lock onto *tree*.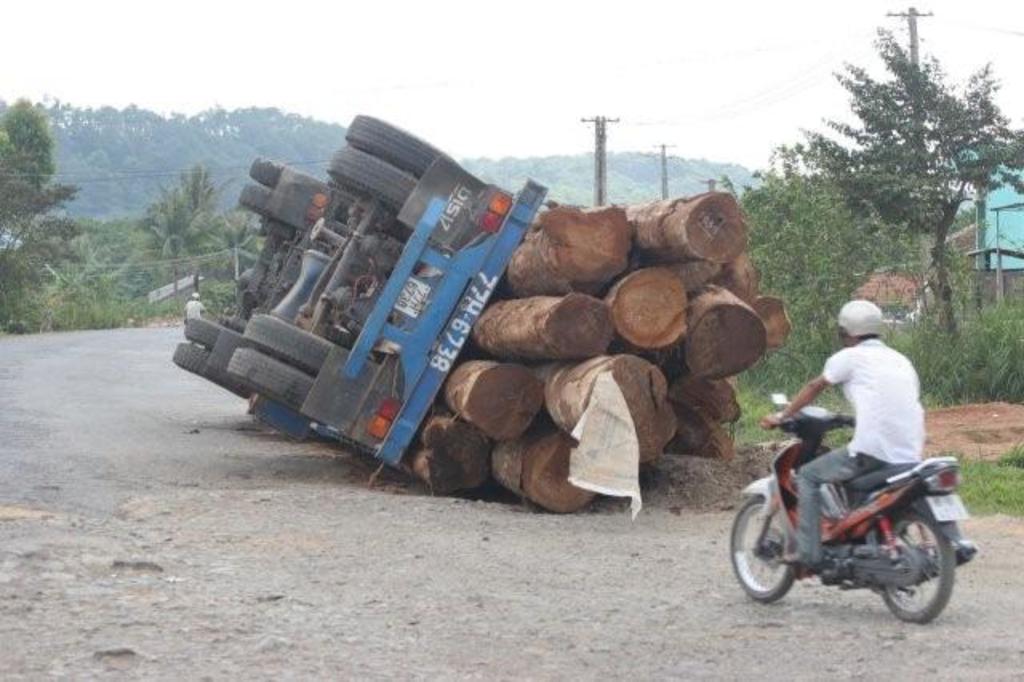
Locked: region(205, 221, 264, 288).
